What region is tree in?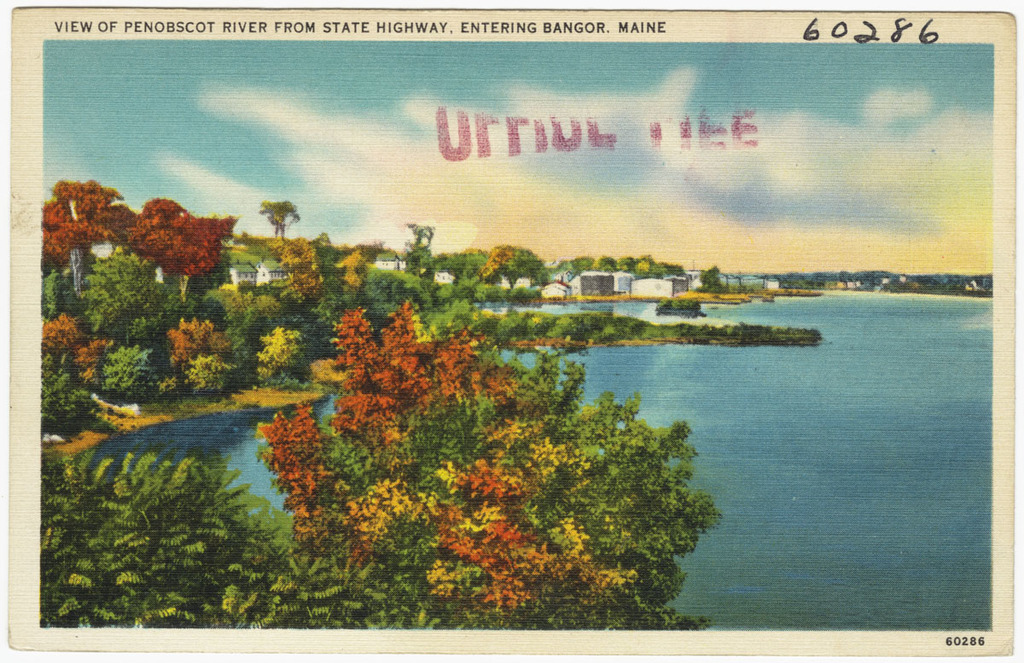
BBox(38, 176, 139, 294).
